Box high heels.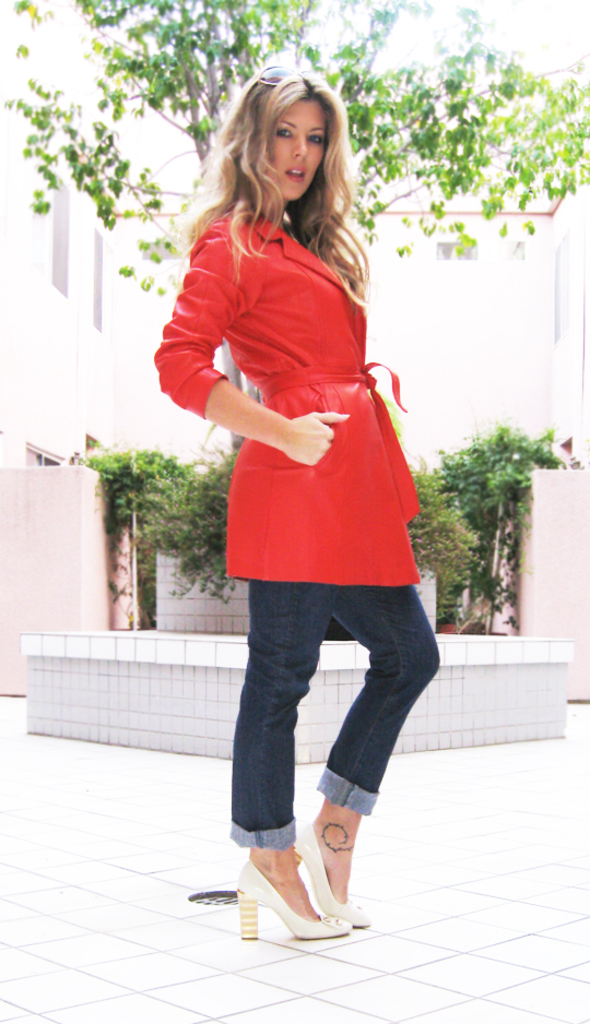
BBox(296, 818, 367, 928).
